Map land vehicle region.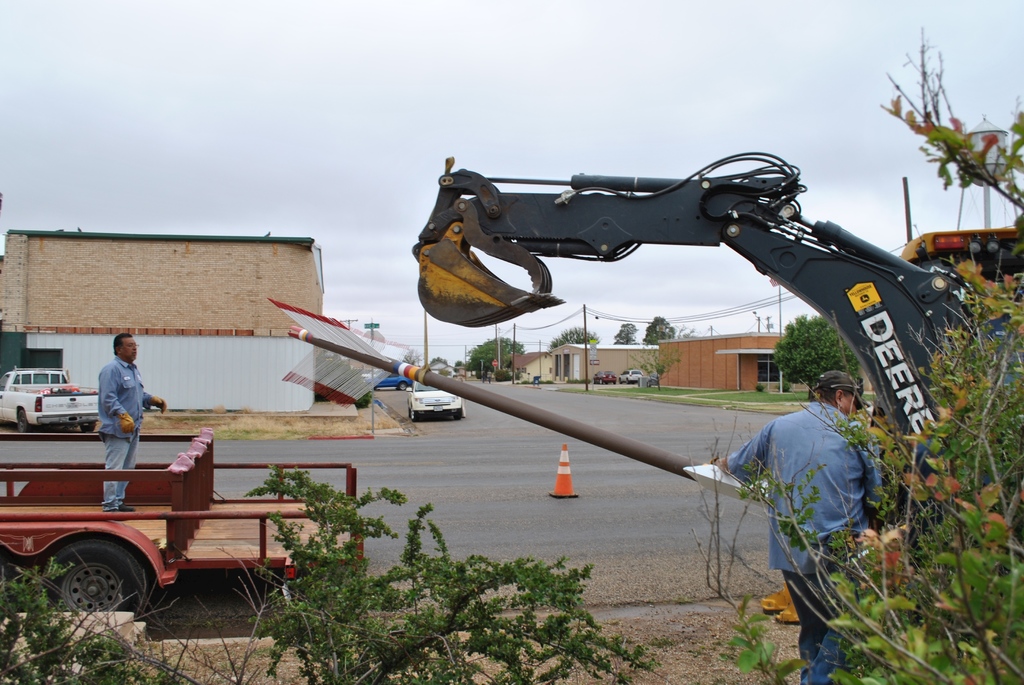
Mapped to (372, 373, 413, 391).
